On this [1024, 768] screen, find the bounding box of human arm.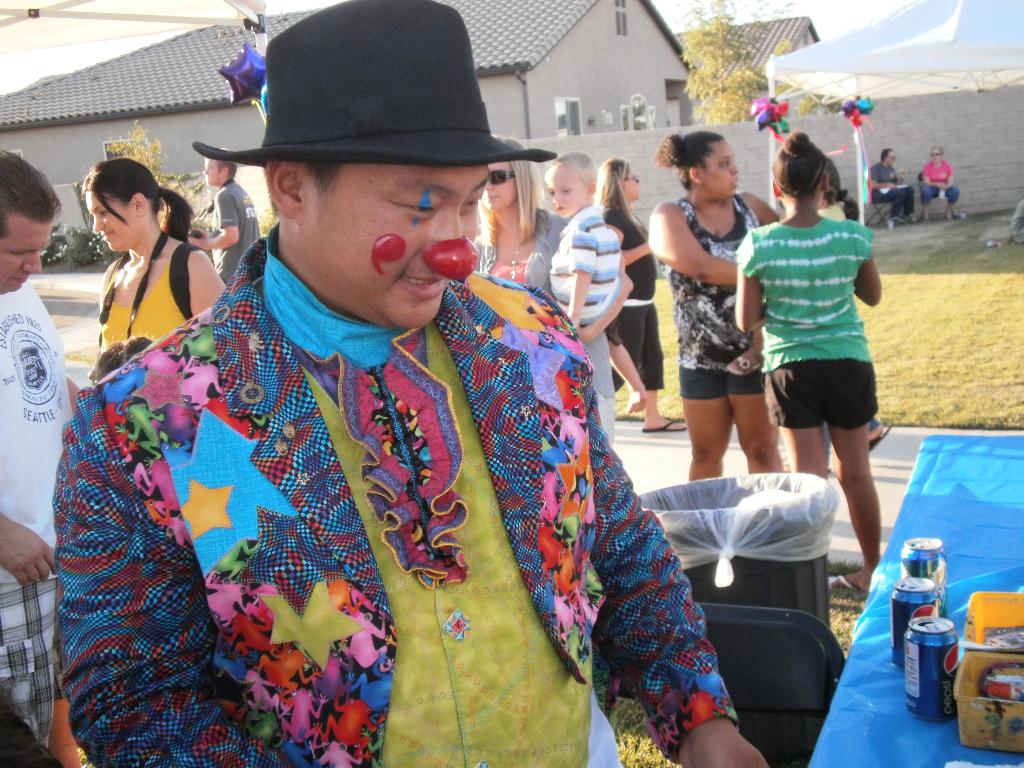
Bounding box: (left=563, top=229, right=597, bottom=326).
